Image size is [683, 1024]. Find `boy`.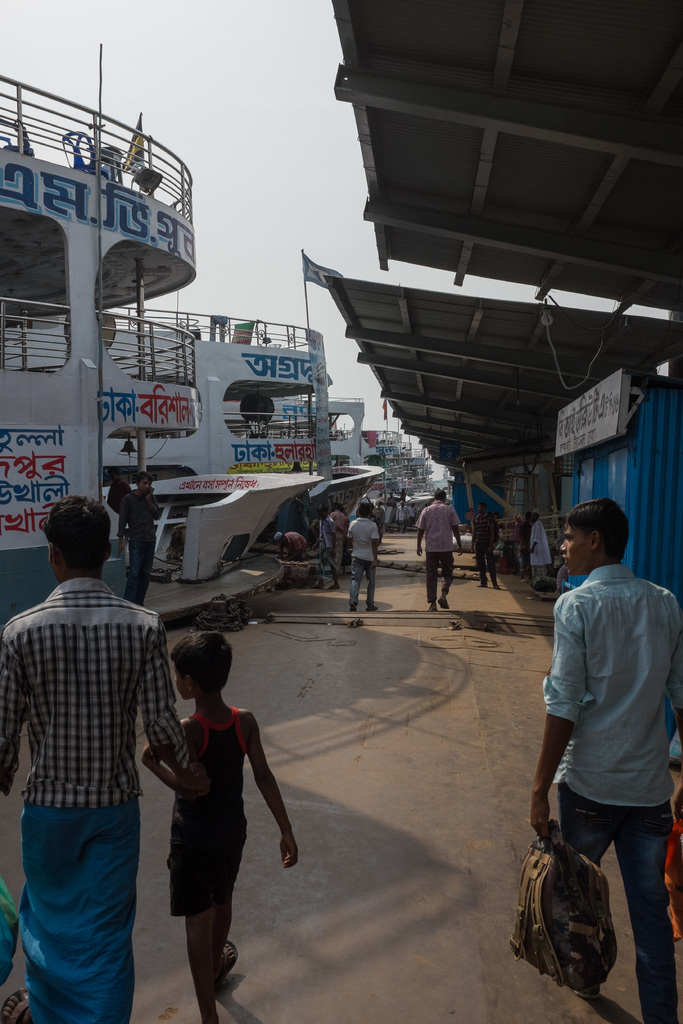
BBox(142, 628, 296, 1023).
